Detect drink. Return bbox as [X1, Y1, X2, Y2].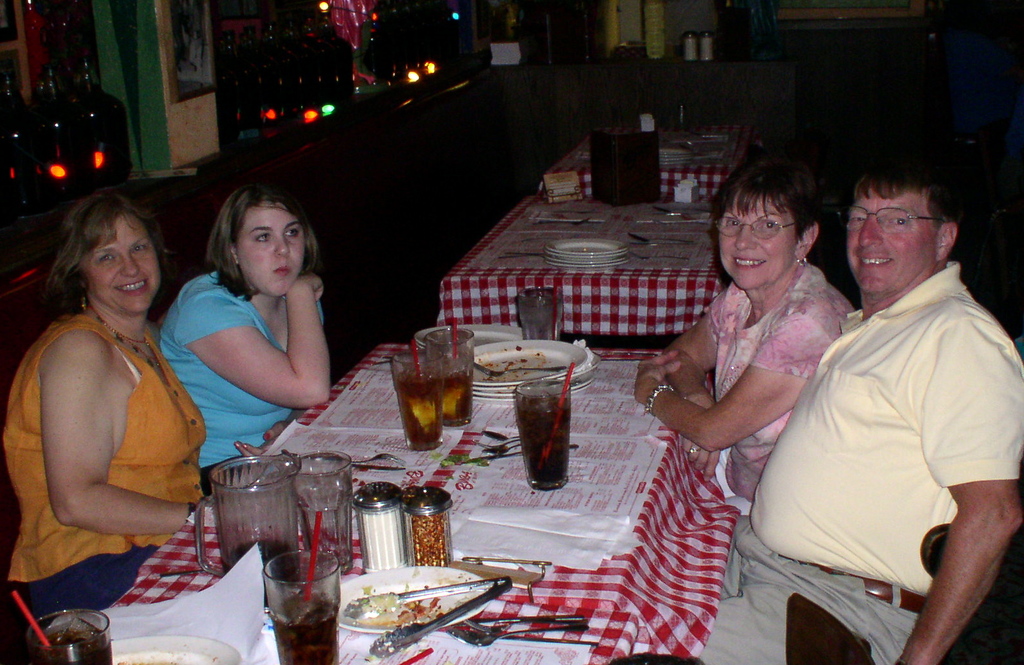
[272, 591, 339, 664].
